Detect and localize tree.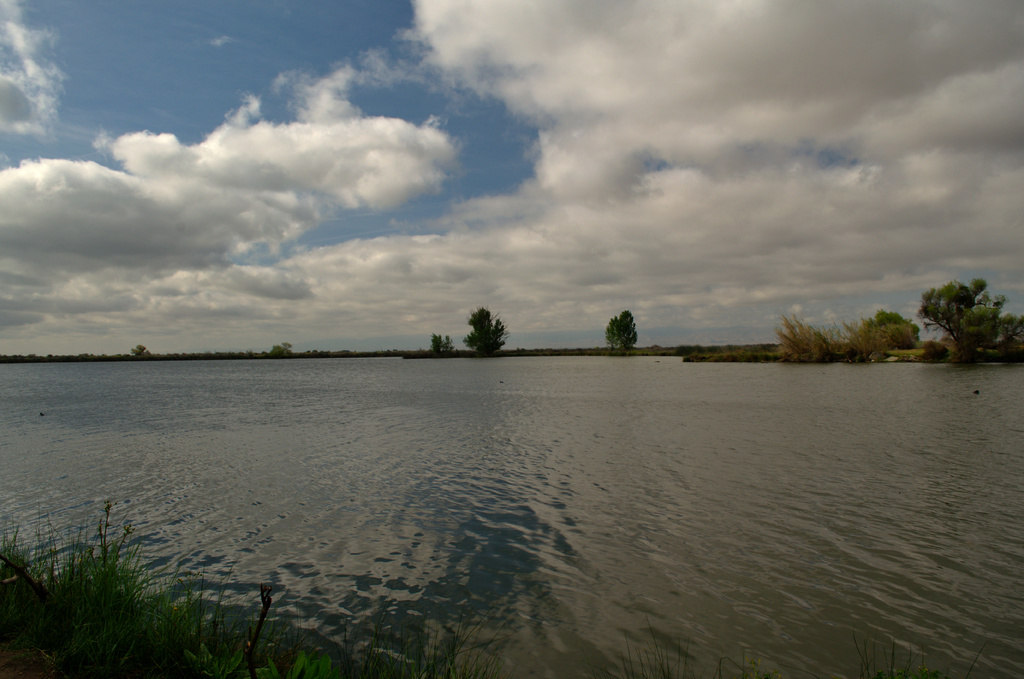
Localized at region(266, 340, 289, 354).
